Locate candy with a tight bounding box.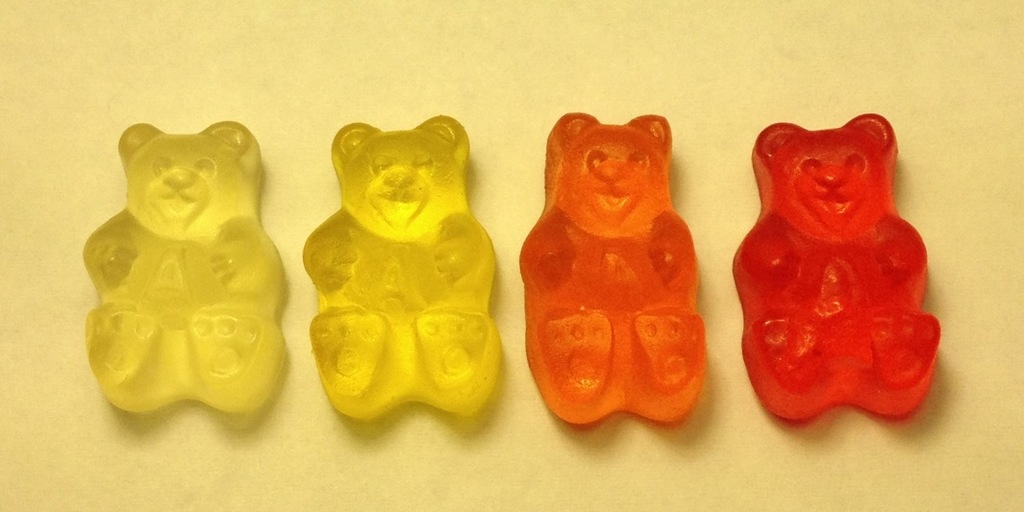
left=737, top=106, right=940, bottom=415.
